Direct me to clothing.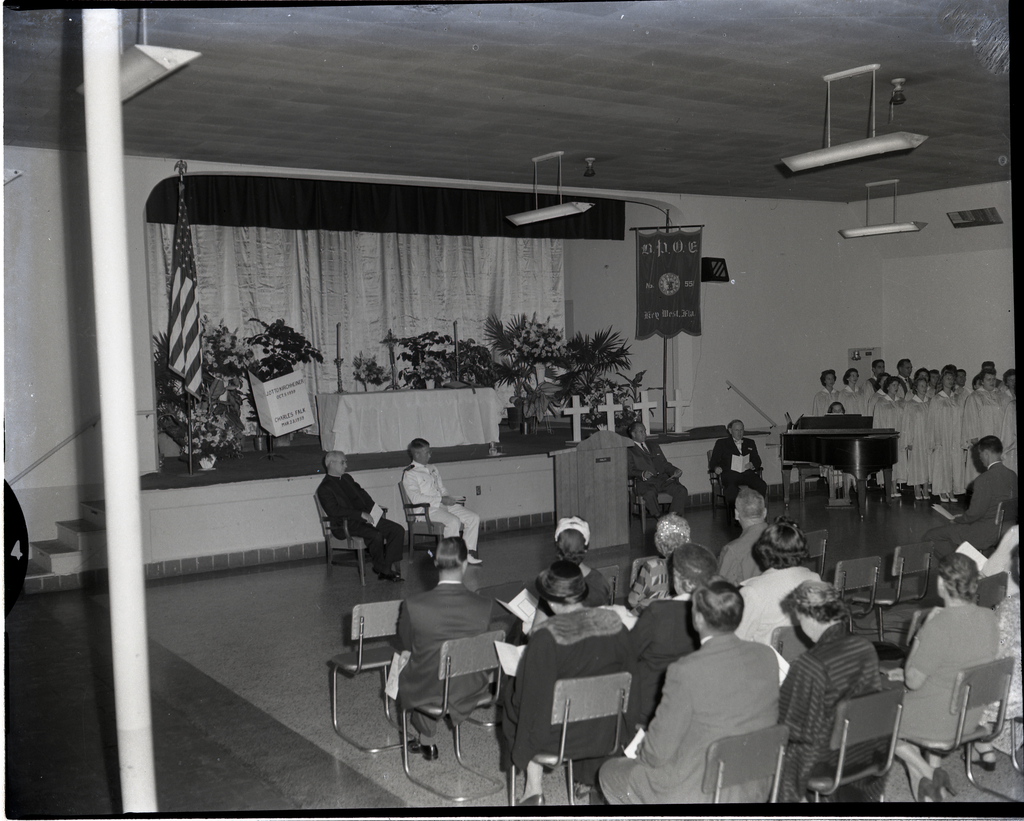
Direction: box(966, 458, 1023, 523).
